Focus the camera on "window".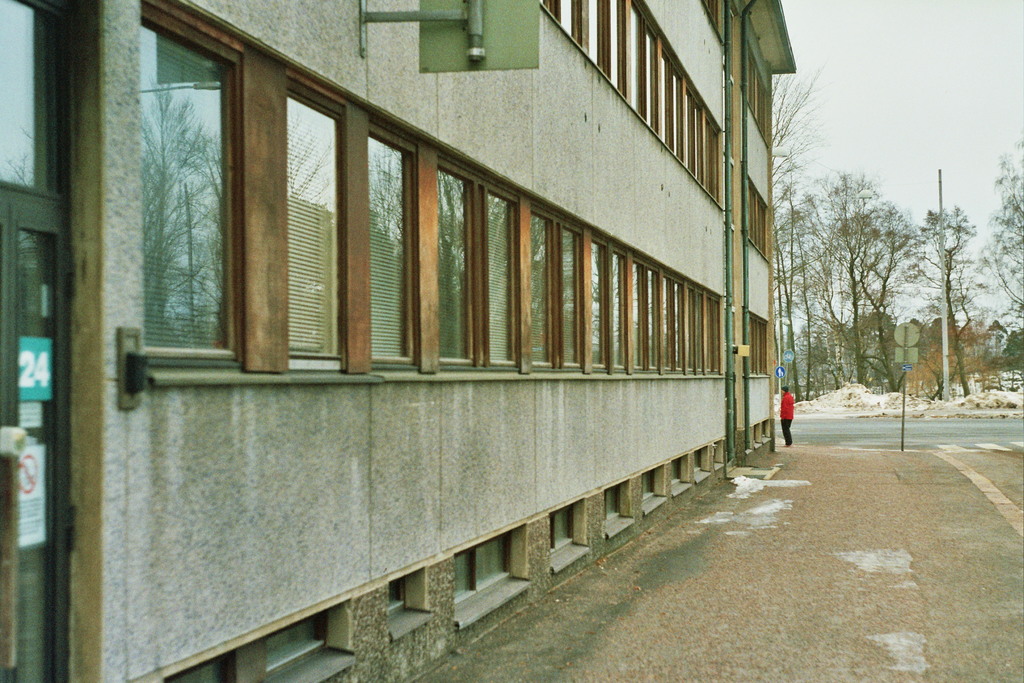
Focus region: (left=368, top=128, right=413, bottom=370).
